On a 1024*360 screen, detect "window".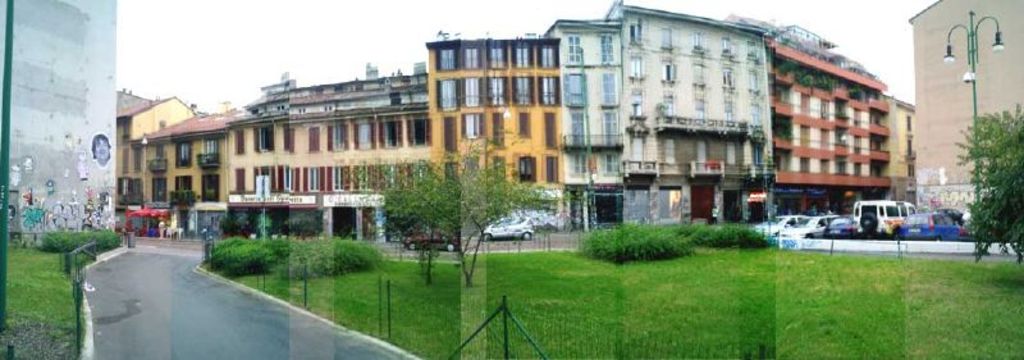
left=902, top=165, right=916, bottom=177.
